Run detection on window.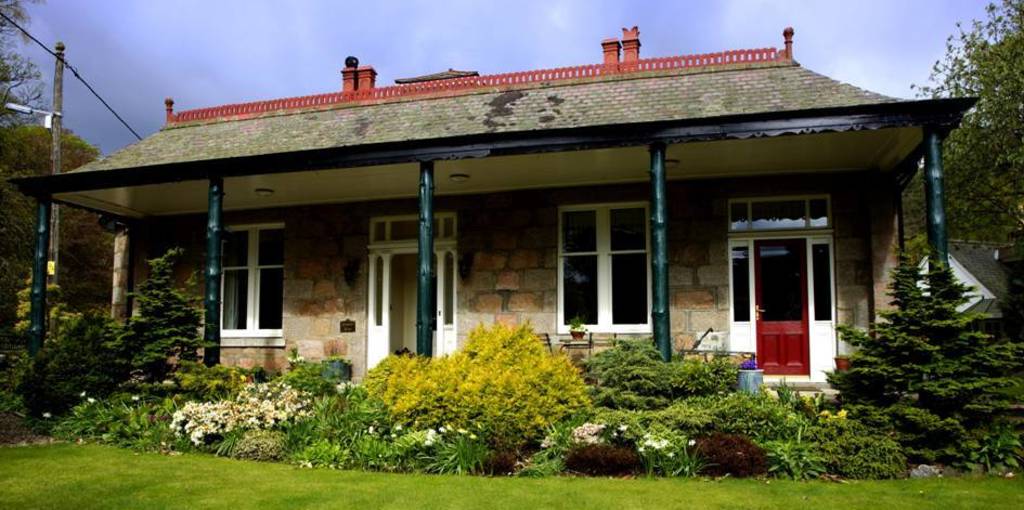
Result: pyautogui.locateOnScreen(217, 219, 286, 349).
